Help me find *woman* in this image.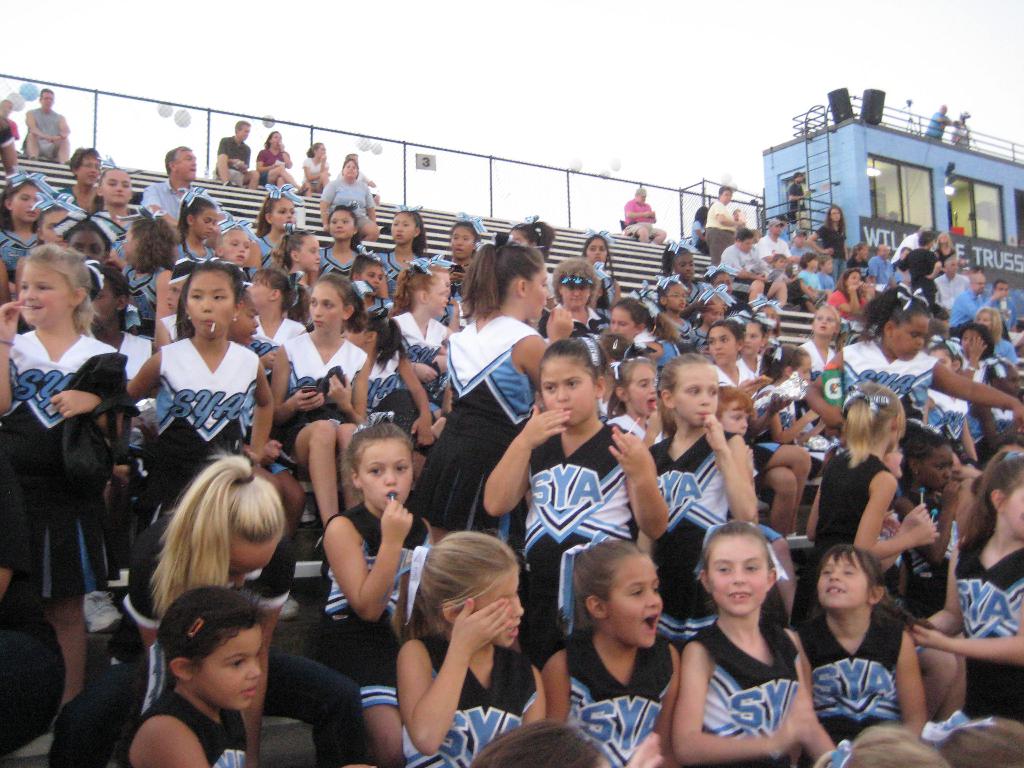
Found it: (271, 274, 372, 525).
